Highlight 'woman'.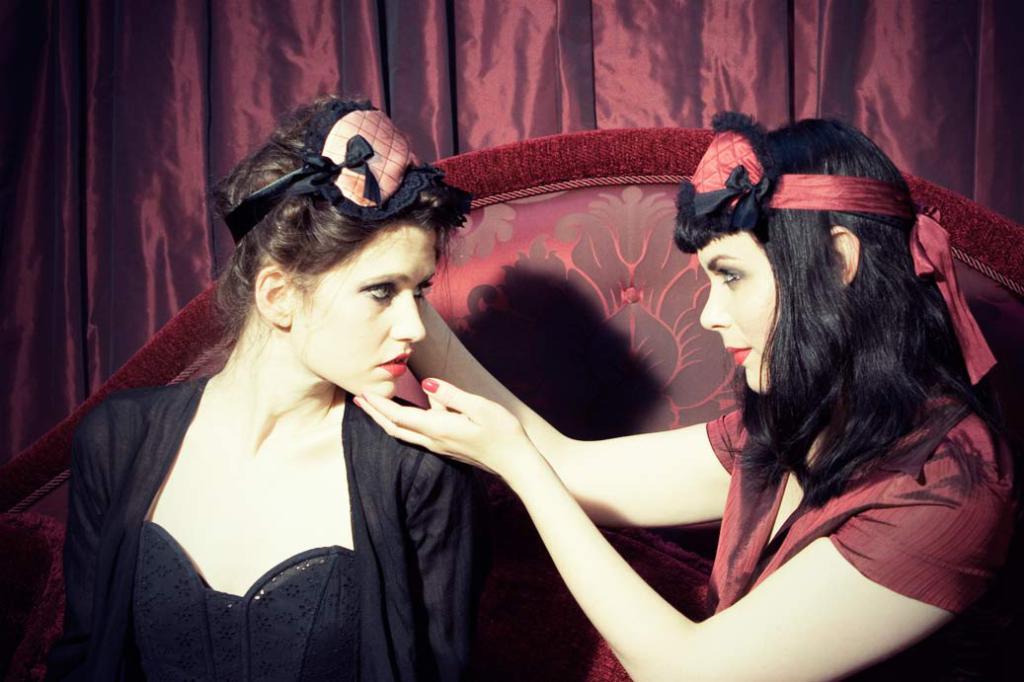
Highlighted region: bbox=[352, 111, 1023, 681].
